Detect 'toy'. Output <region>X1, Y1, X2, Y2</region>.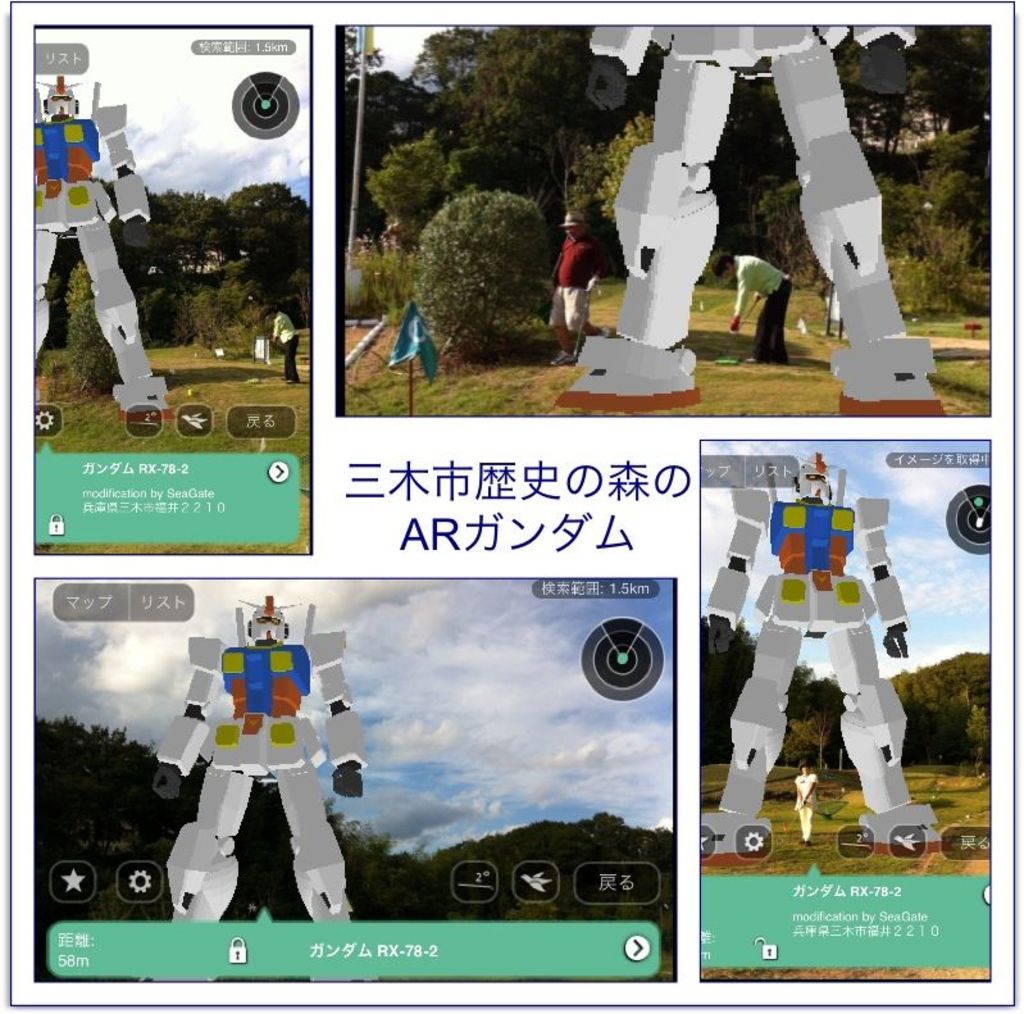
<region>174, 582, 345, 926</region>.
